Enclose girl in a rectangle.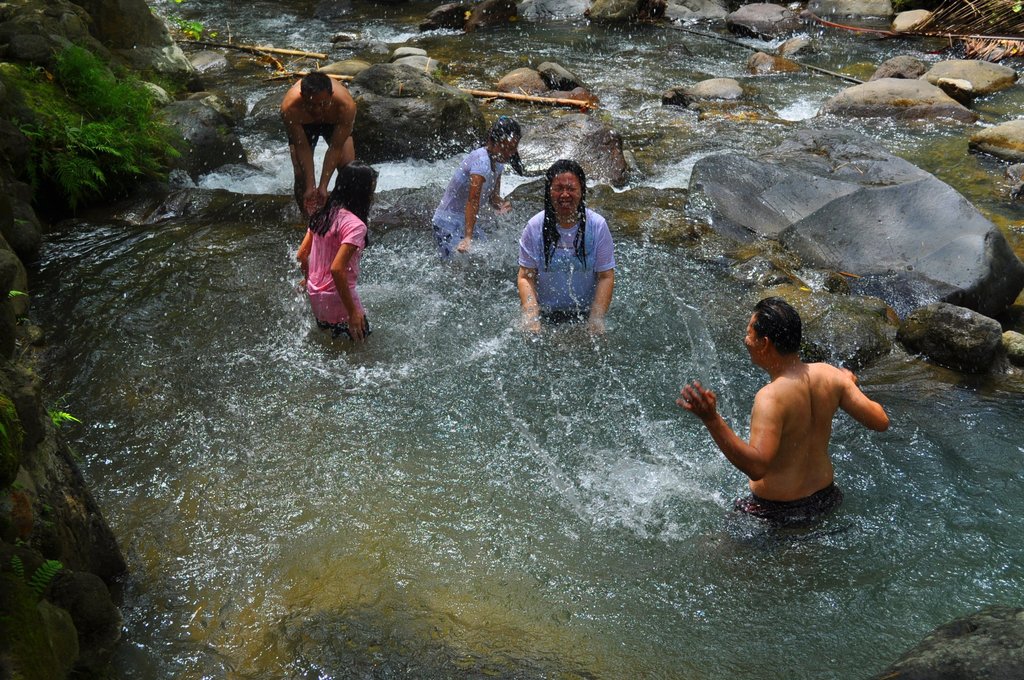
[433, 113, 511, 266].
